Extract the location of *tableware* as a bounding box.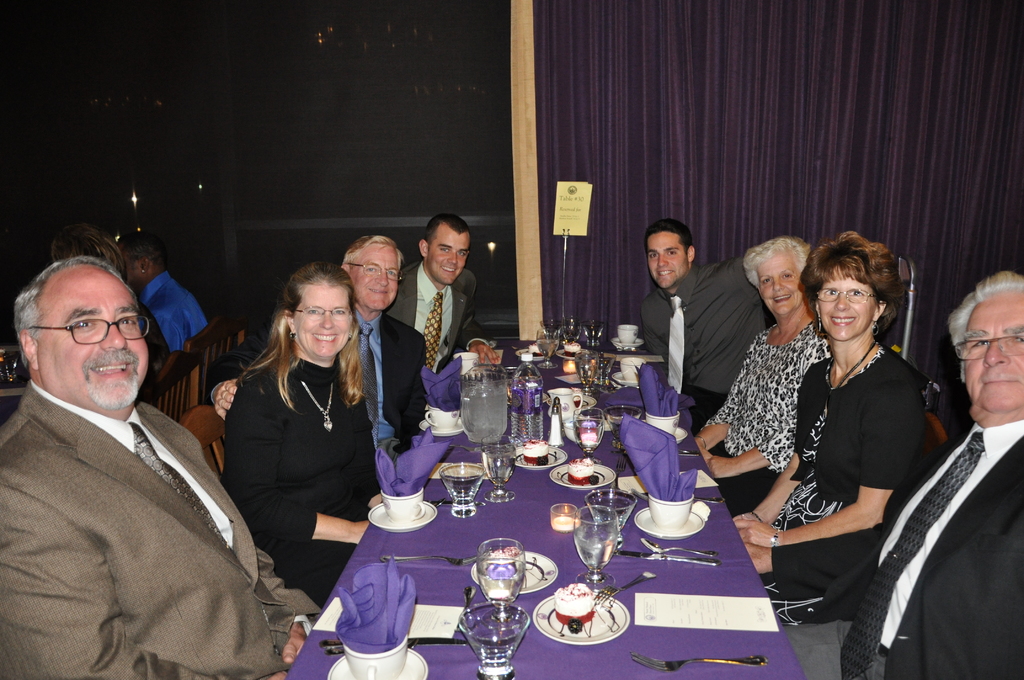
BBox(541, 392, 548, 405).
